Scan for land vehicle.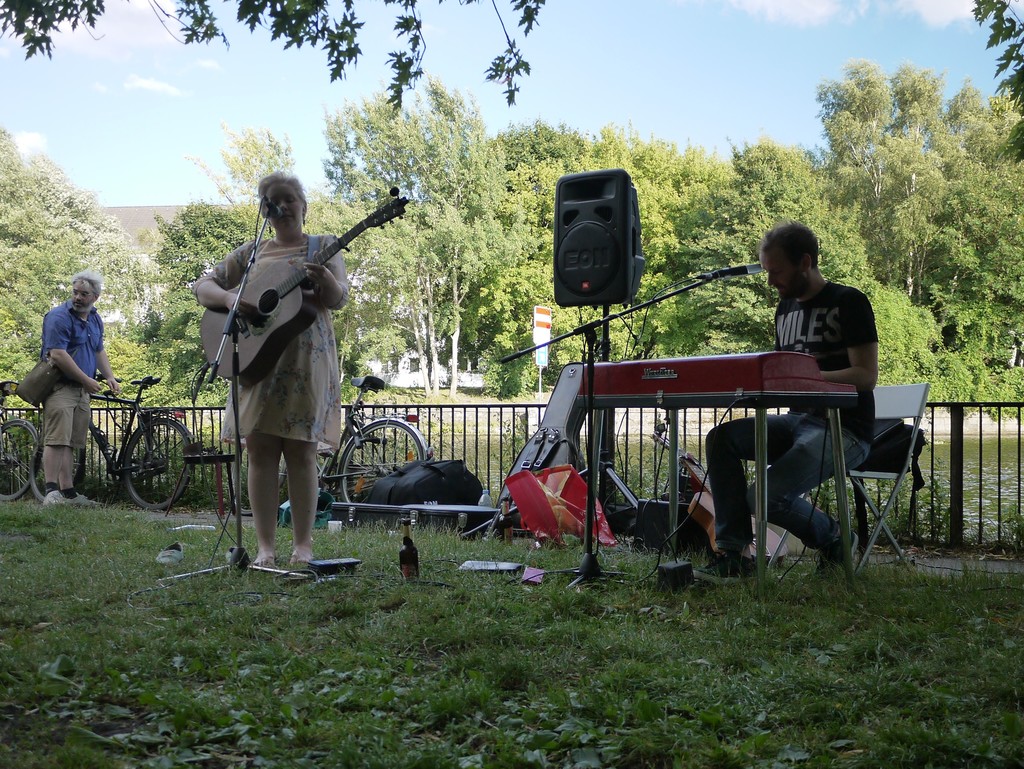
Scan result: 0:383:44:505.
